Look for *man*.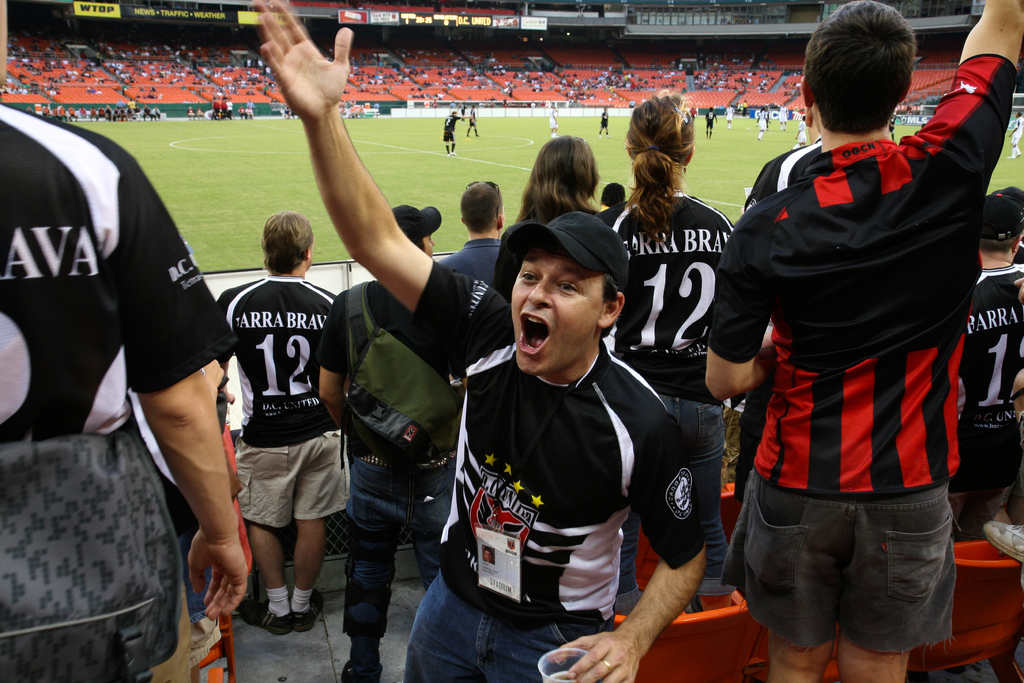
Found: box=[707, 0, 1021, 682].
